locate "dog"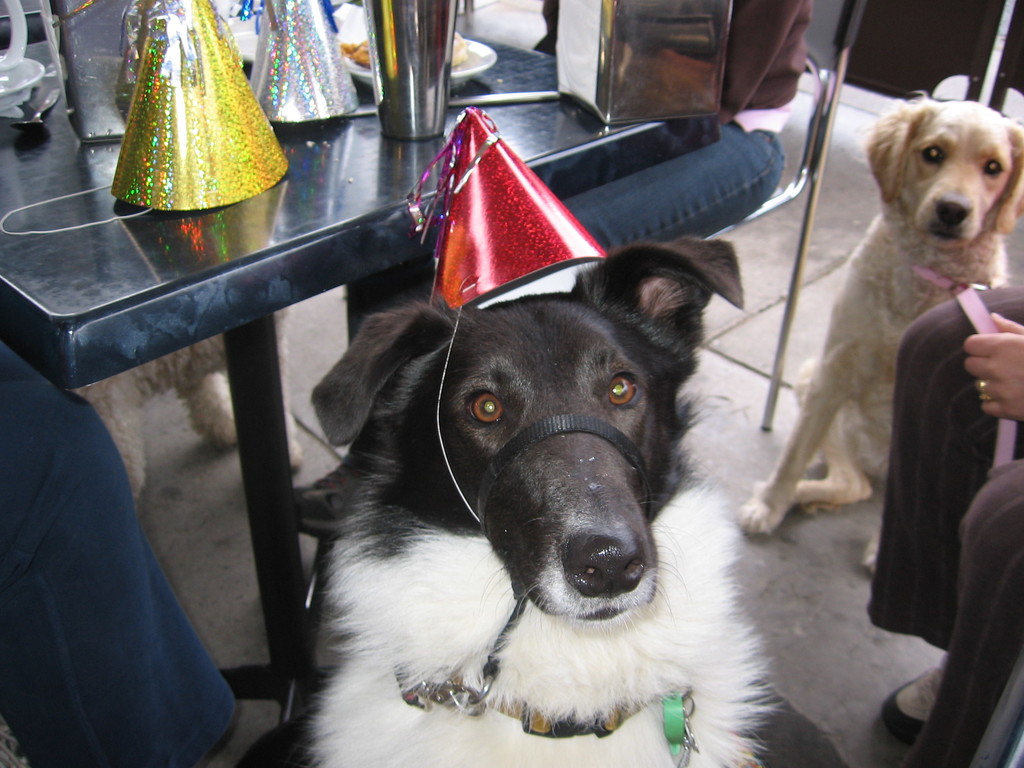
(x1=737, y1=90, x2=1023, y2=580)
